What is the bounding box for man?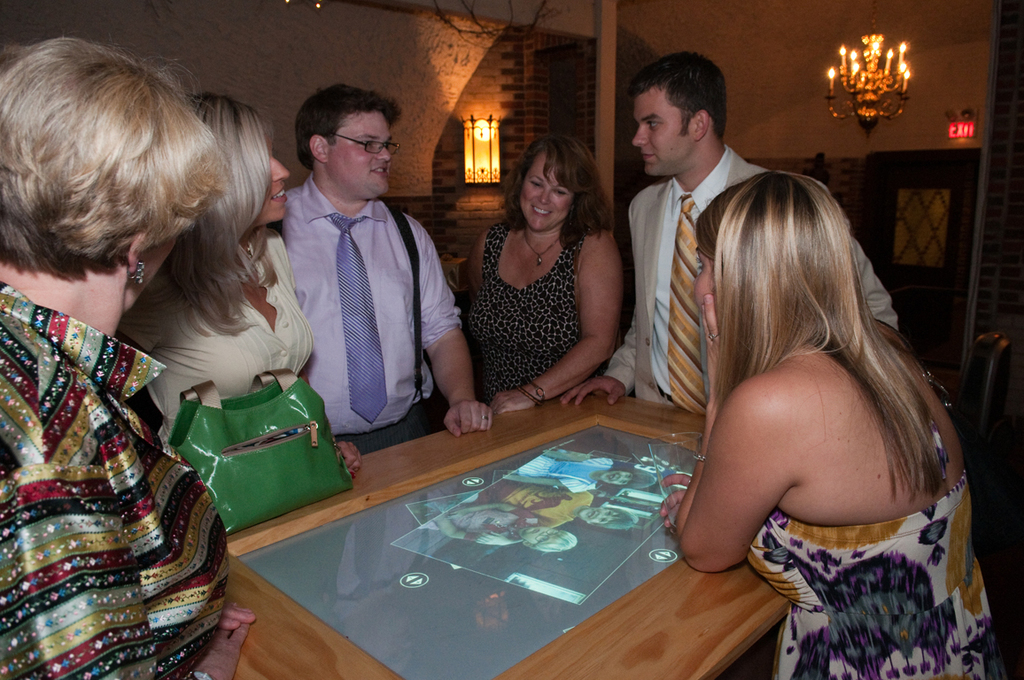
[549, 49, 897, 420].
